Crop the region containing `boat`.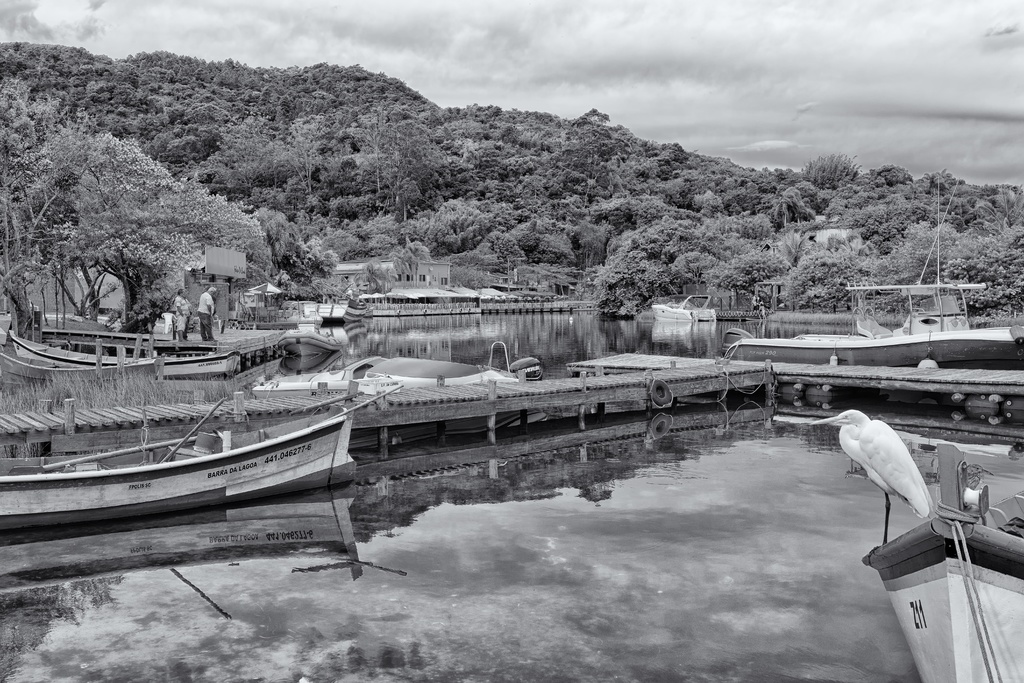
Crop region: pyautogui.locateOnScreen(13, 327, 243, 383).
